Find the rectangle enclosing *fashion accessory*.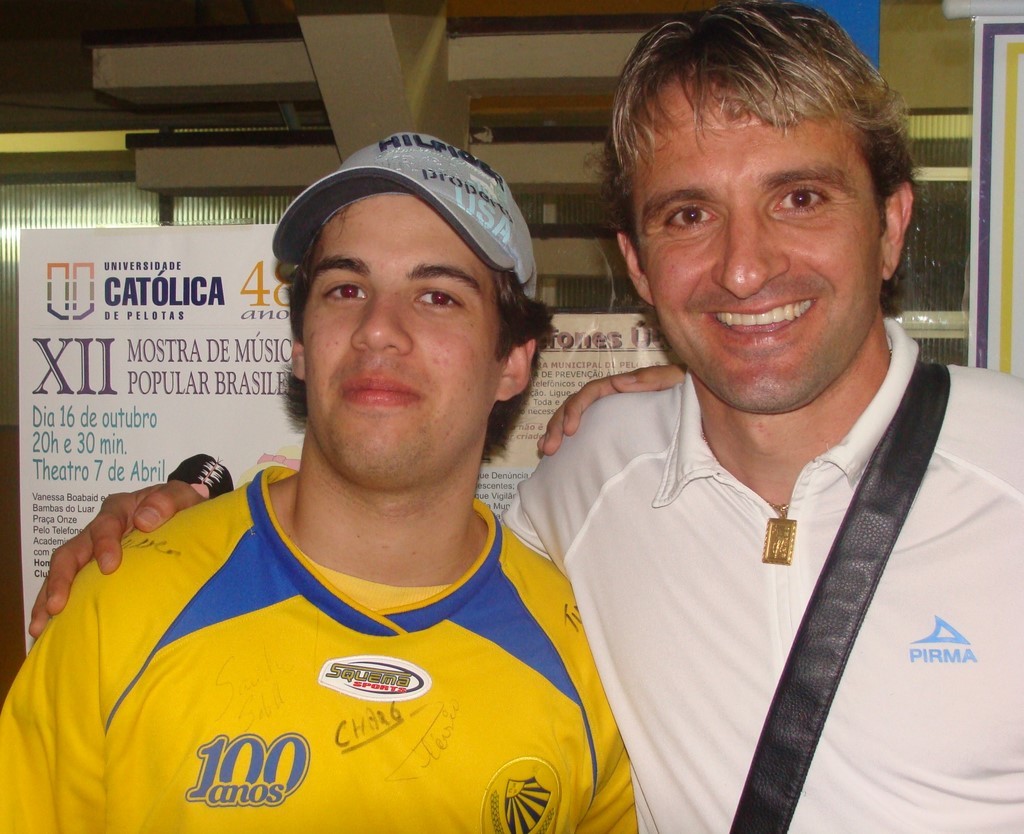
Rect(756, 499, 798, 564).
